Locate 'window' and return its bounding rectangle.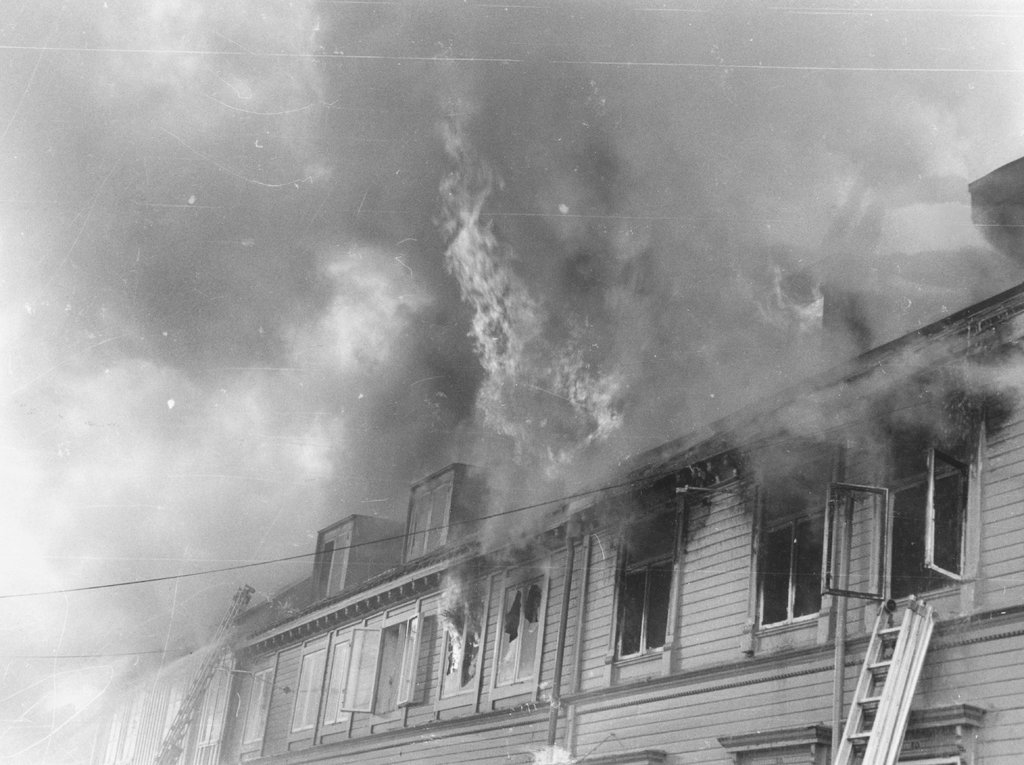
bbox=[451, 598, 477, 689].
